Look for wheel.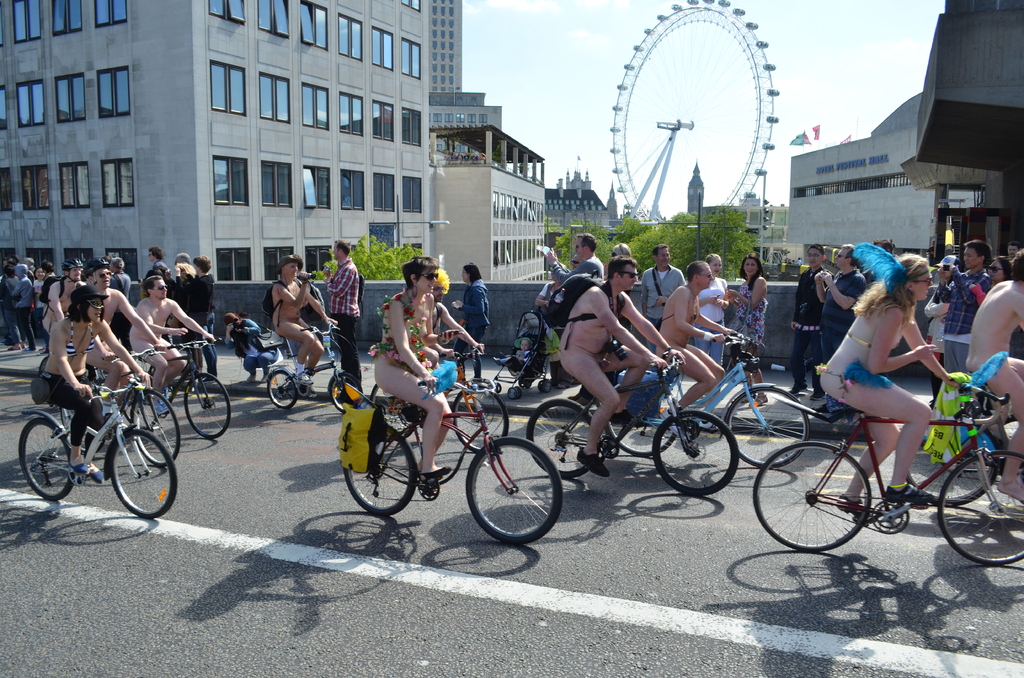
Found: bbox=[507, 384, 521, 398].
